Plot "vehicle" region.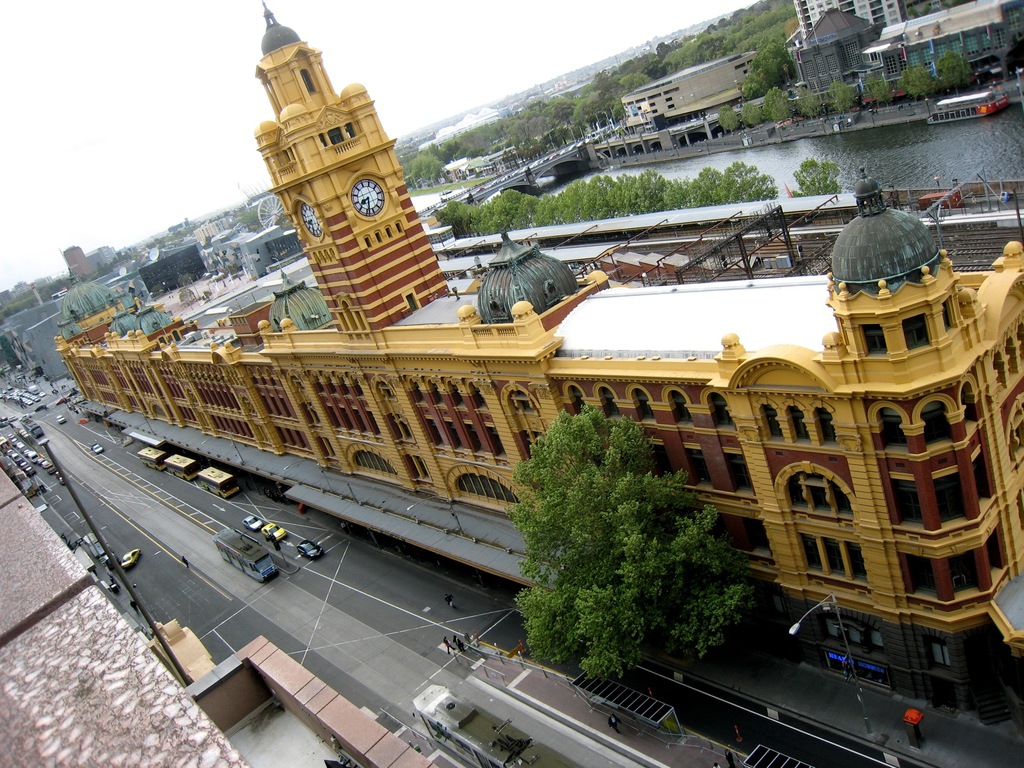
Plotted at Rect(55, 408, 65, 426).
